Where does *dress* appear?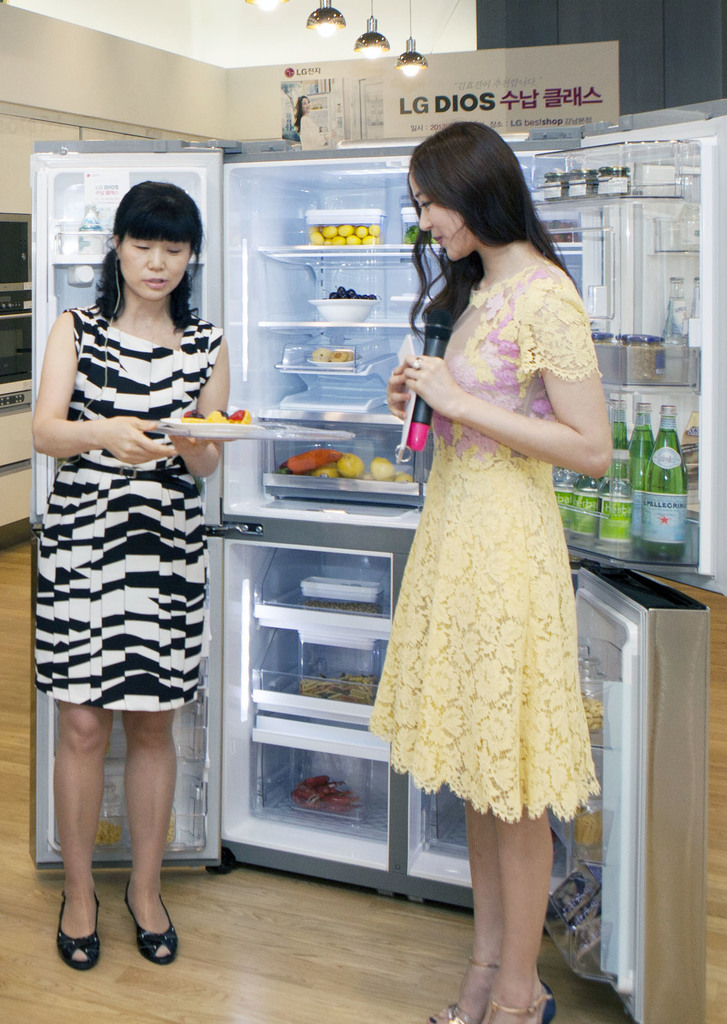
Appears at x1=38, y1=305, x2=223, y2=707.
